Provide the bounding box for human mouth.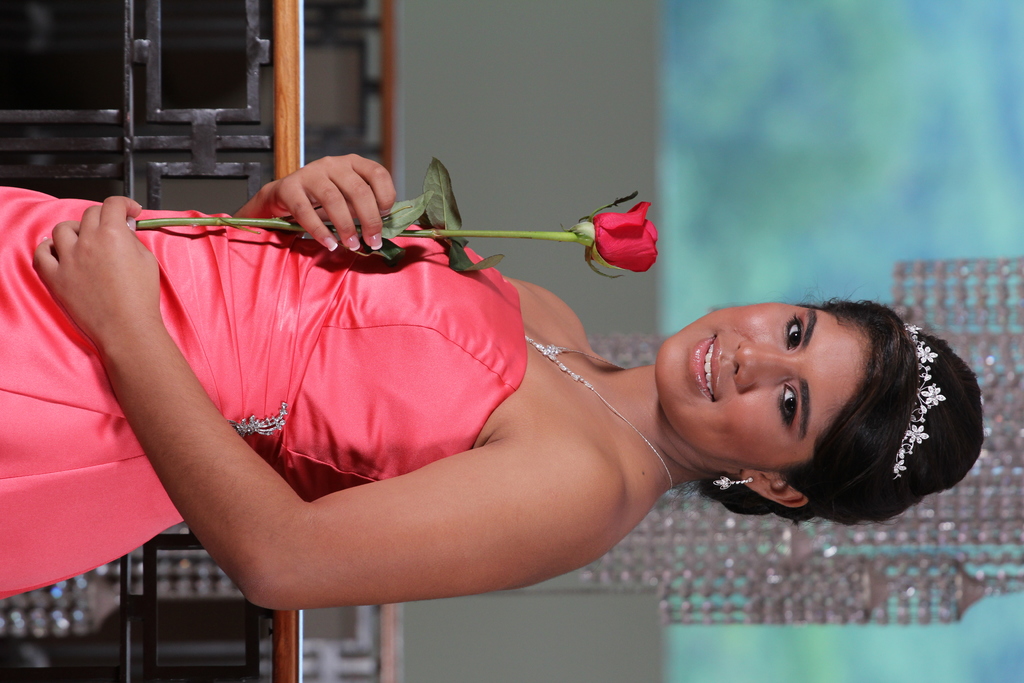
{"left": 690, "top": 335, "right": 723, "bottom": 400}.
